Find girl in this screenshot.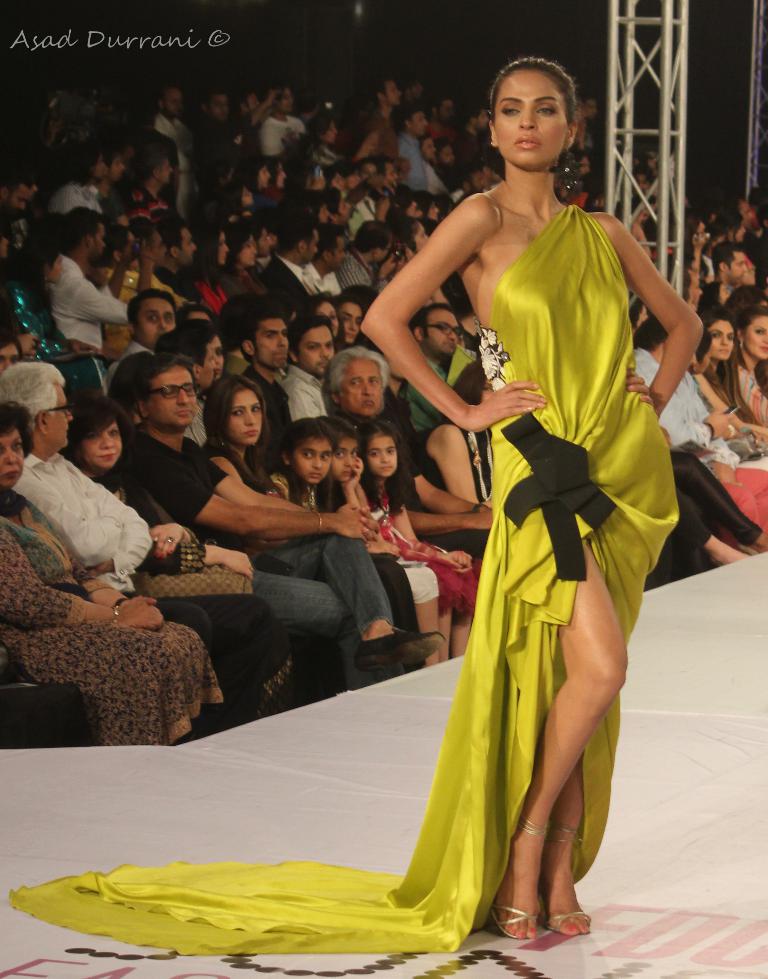
The bounding box for girl is crop(265, 423, 334, 506).
